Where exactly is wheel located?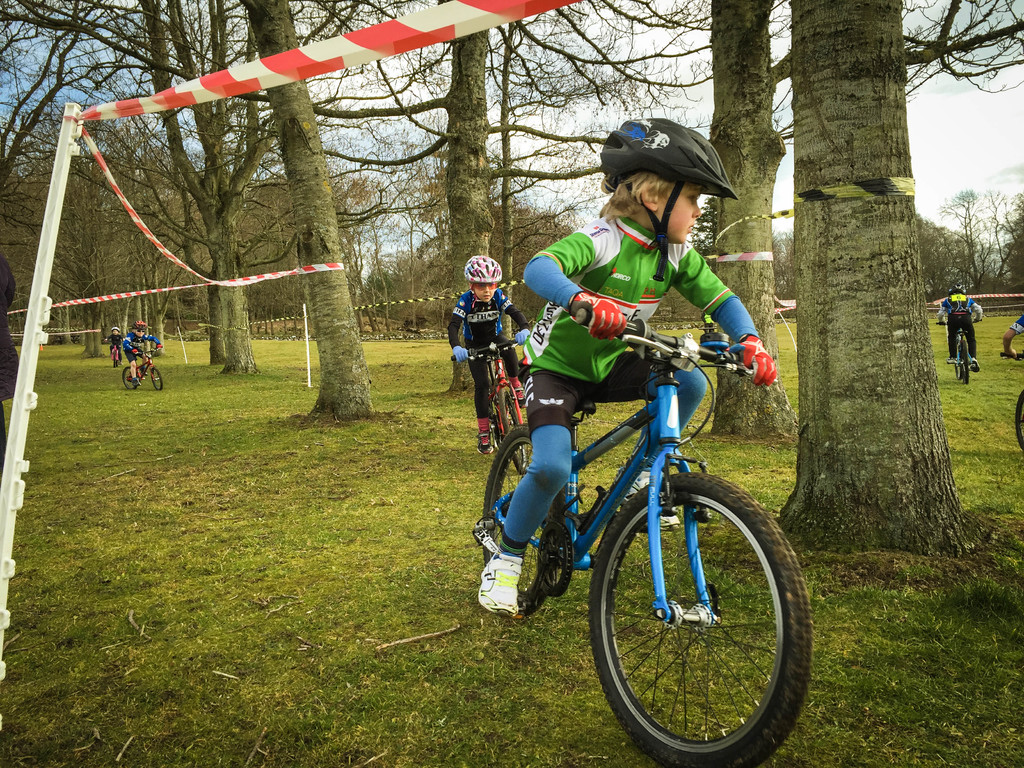
Its bounding box is bbox(588, 473, 814, 767).
